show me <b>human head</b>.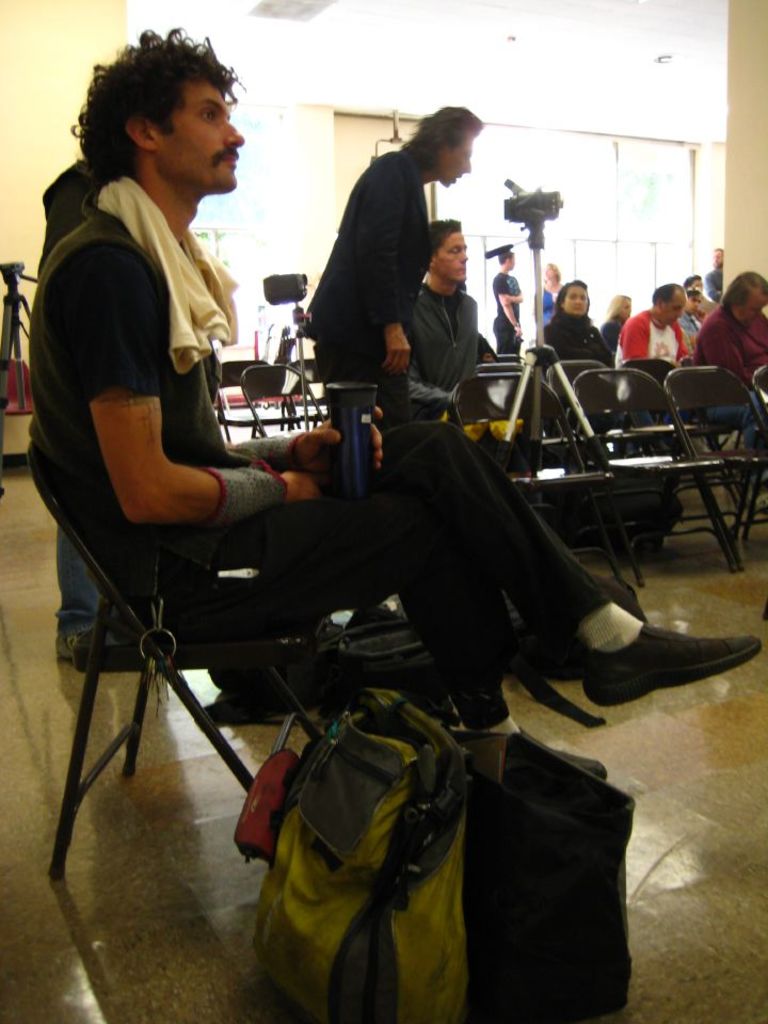
<b>human head</b> is here: {"x1": 683, "y1": 269, "x2": 704, "y2": 295}.
